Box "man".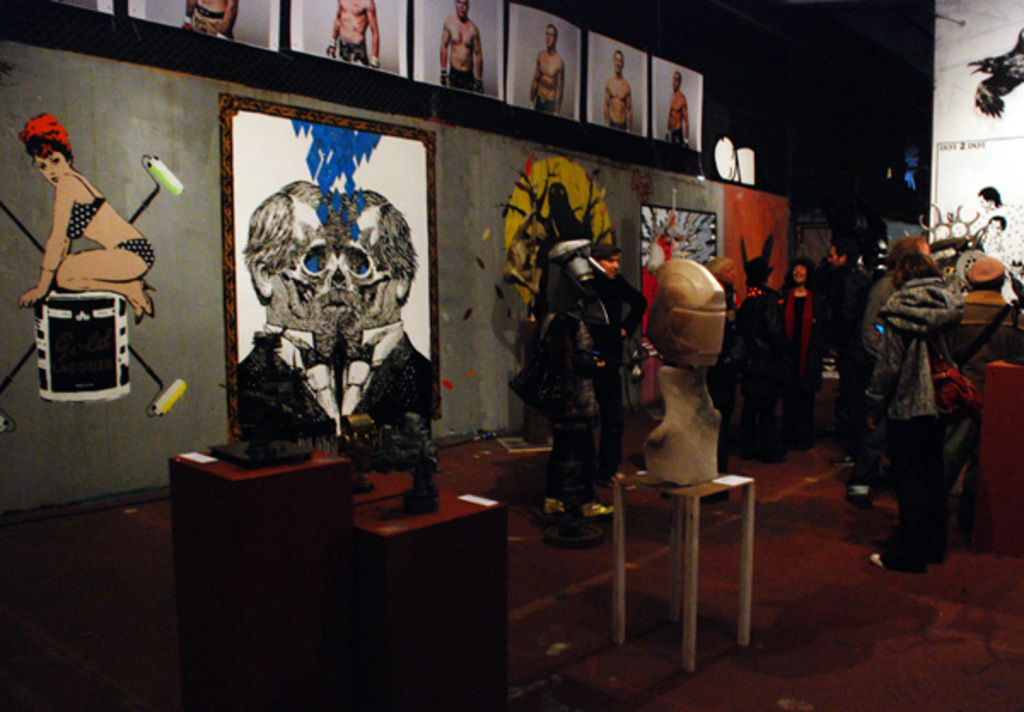
[321,0,379,70].
